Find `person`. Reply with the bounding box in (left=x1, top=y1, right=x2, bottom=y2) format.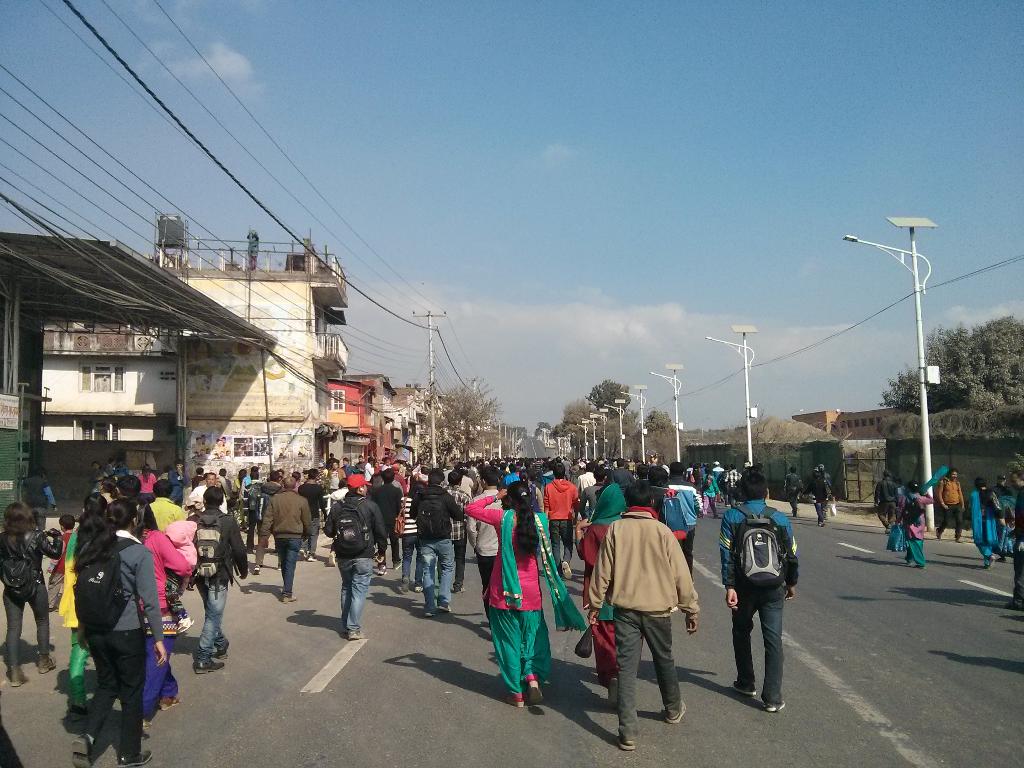
(left=408, top=471, right=456, bottom=616).
